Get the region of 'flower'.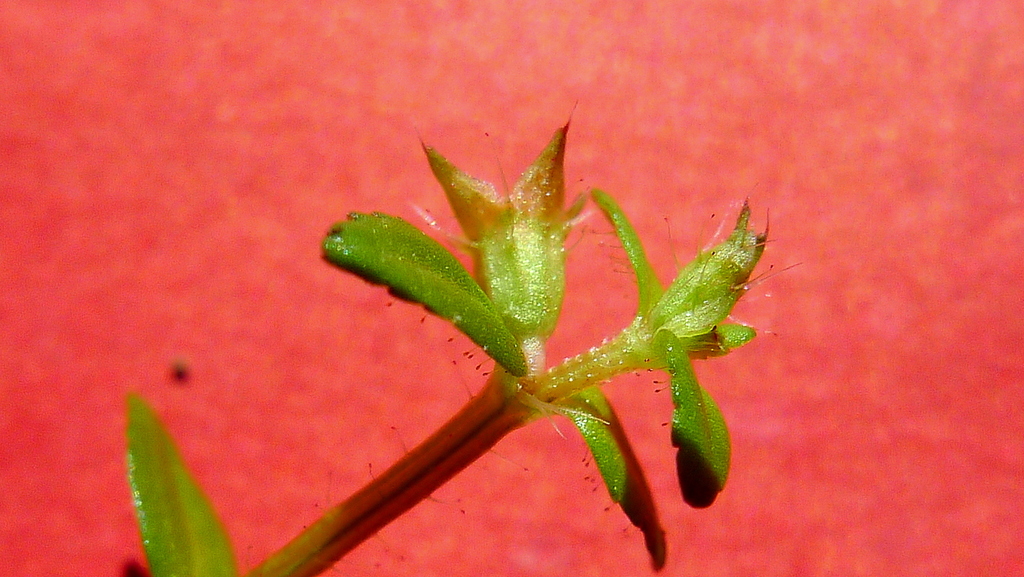
[x1=292, y1=90, x2=787, y2=533].
